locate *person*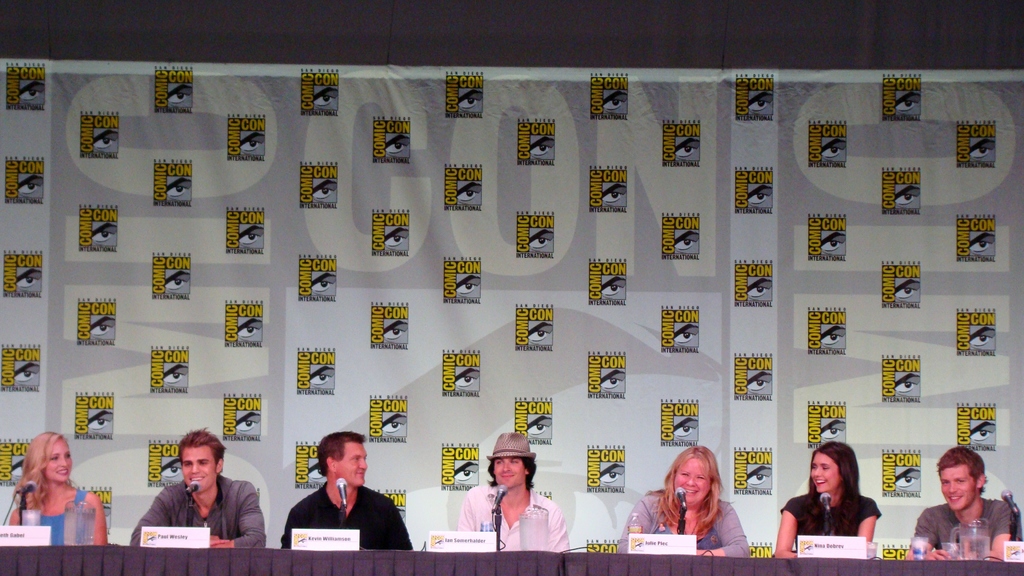
detection(454, 431, 570, 556)
